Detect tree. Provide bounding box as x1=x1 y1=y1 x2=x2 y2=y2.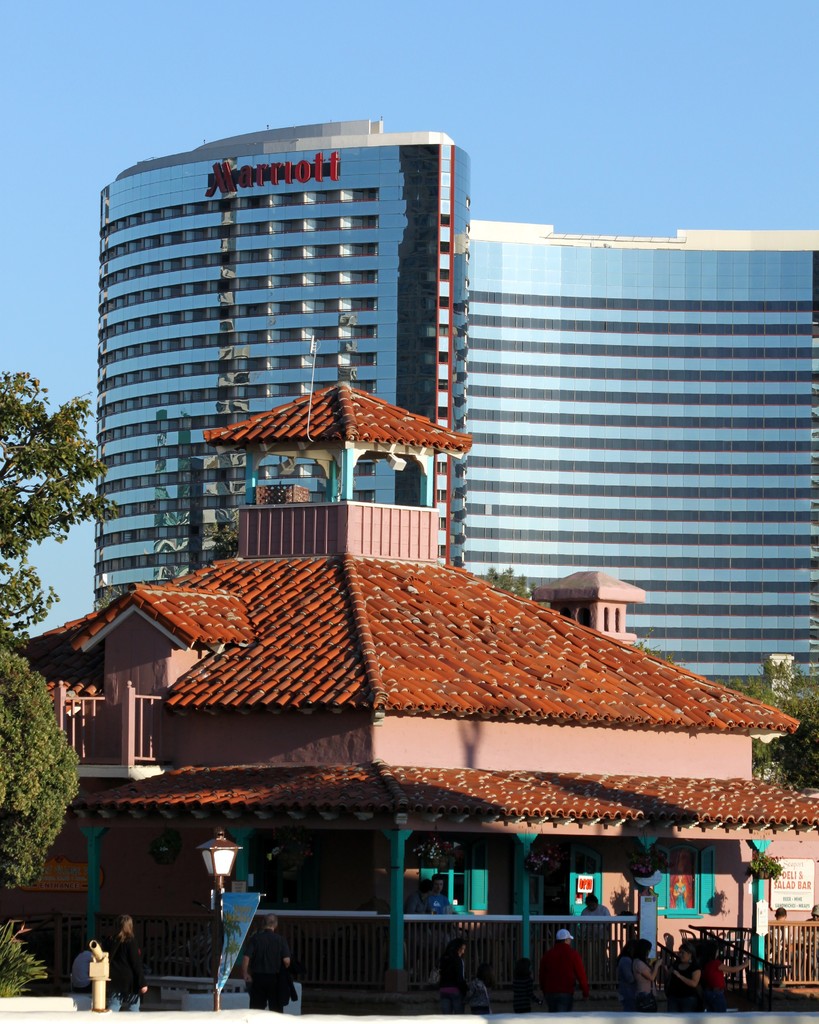
x1=629 y1=623 x2=678 y2=665.
